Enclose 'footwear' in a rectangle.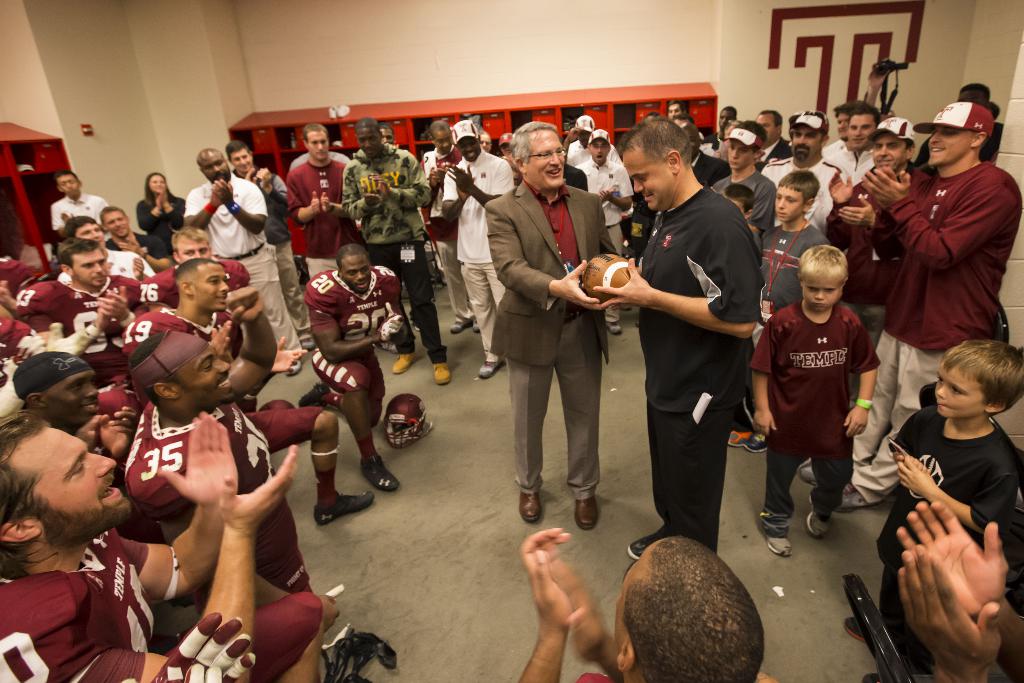
x1=628 y1=532 x2=653 y2=559.
